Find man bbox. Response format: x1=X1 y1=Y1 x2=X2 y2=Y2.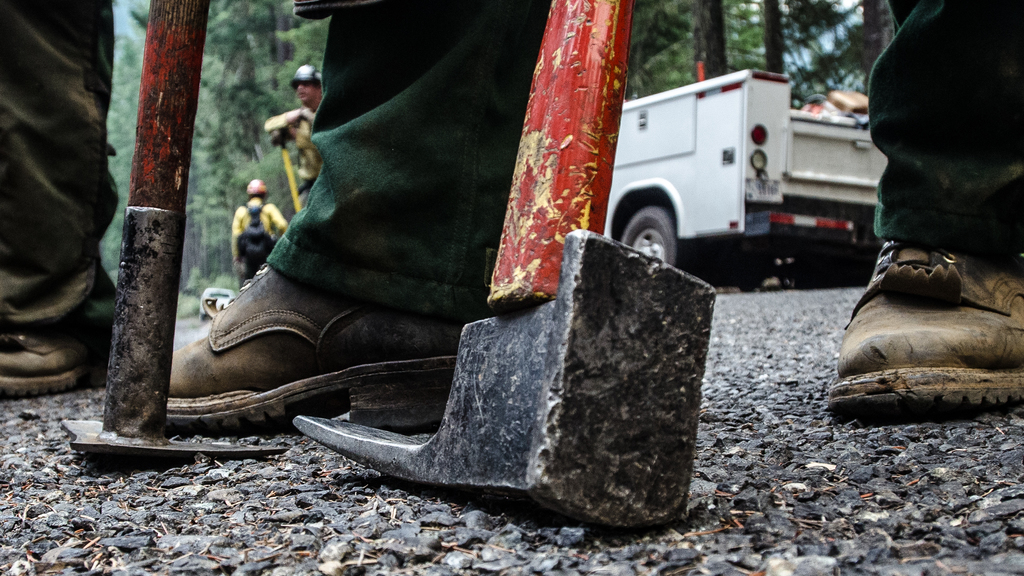
x1=264 y1=62 x2=325 y2=209.
